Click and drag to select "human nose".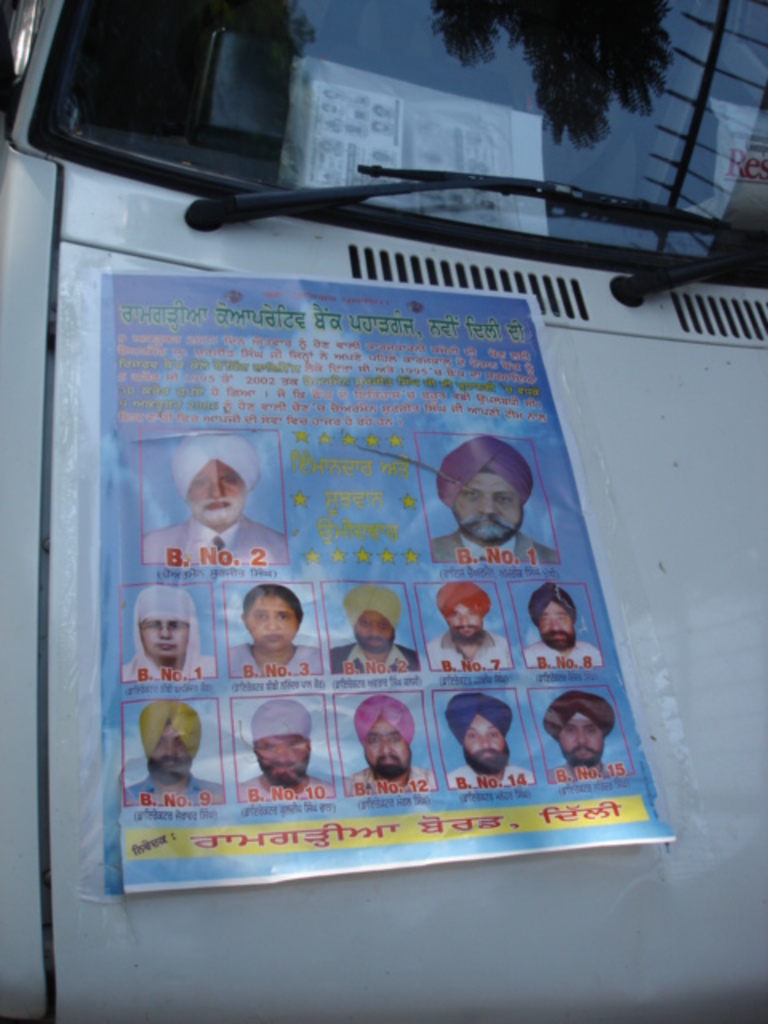
Selection: pyautogui.locateOnScreen(482, 498, 491, 512).
